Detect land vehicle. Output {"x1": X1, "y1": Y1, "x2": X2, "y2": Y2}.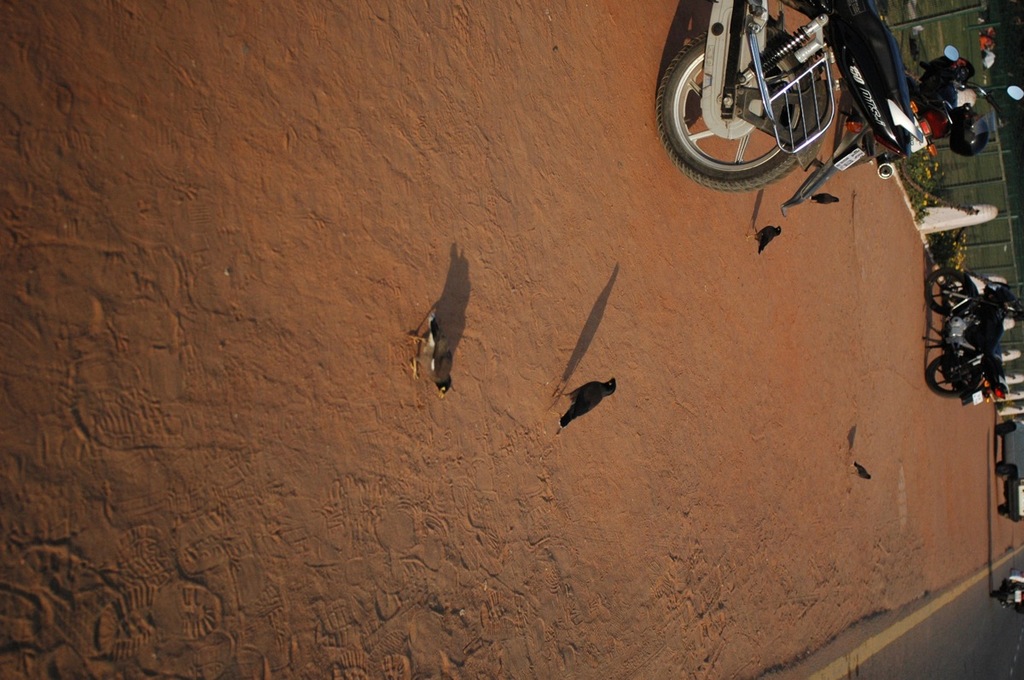
{"x1": 652, "y1": 0, "x2": 969, "y2": 197}.
